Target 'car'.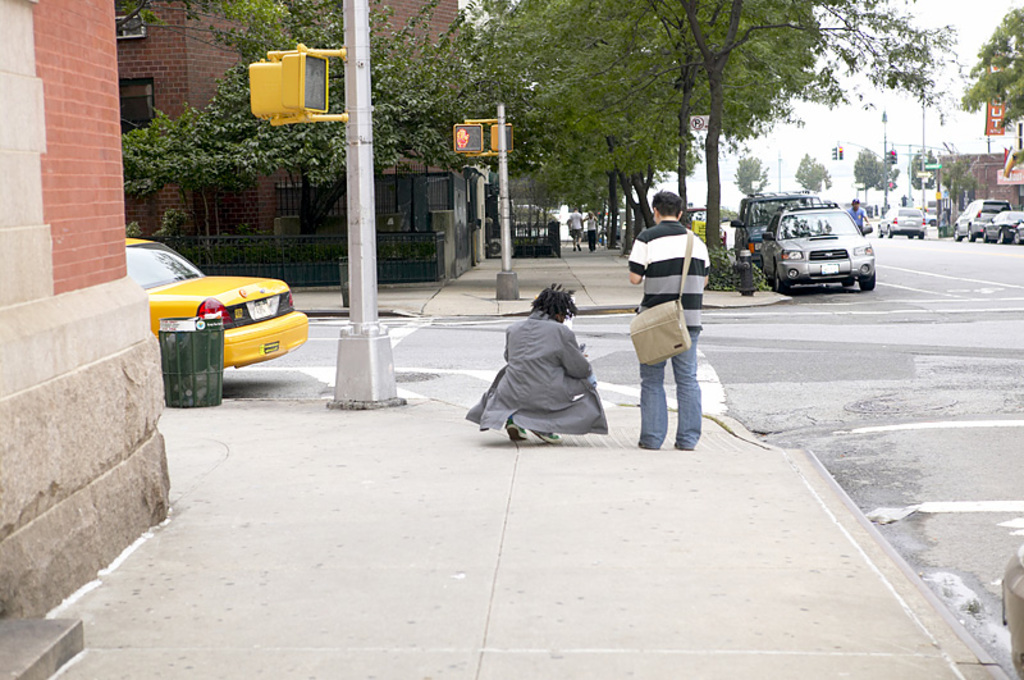
Target region: BBox(983, 210, 1023, 245).
